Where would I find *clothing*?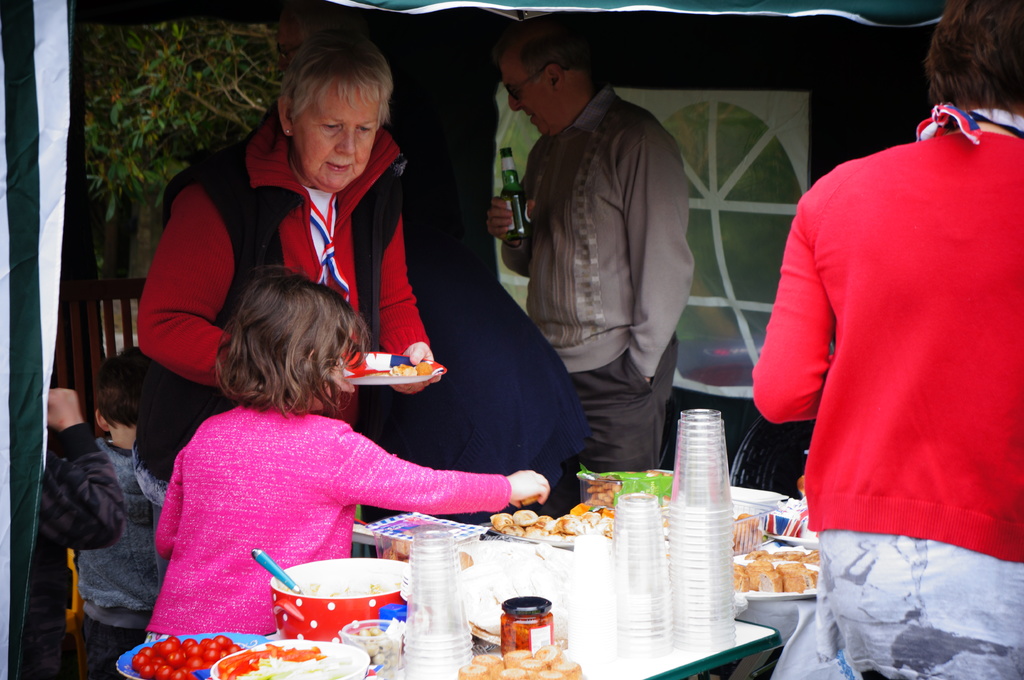
At 750/130/1023/679.
